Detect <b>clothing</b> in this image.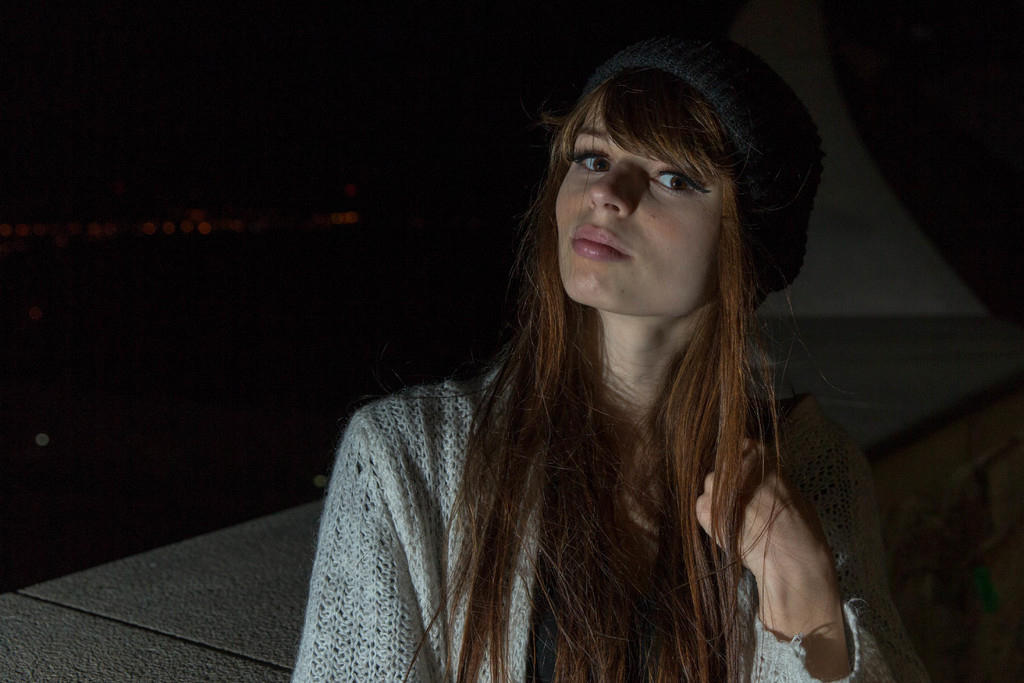
Detection: select_region(378, 222, 867, 669).
